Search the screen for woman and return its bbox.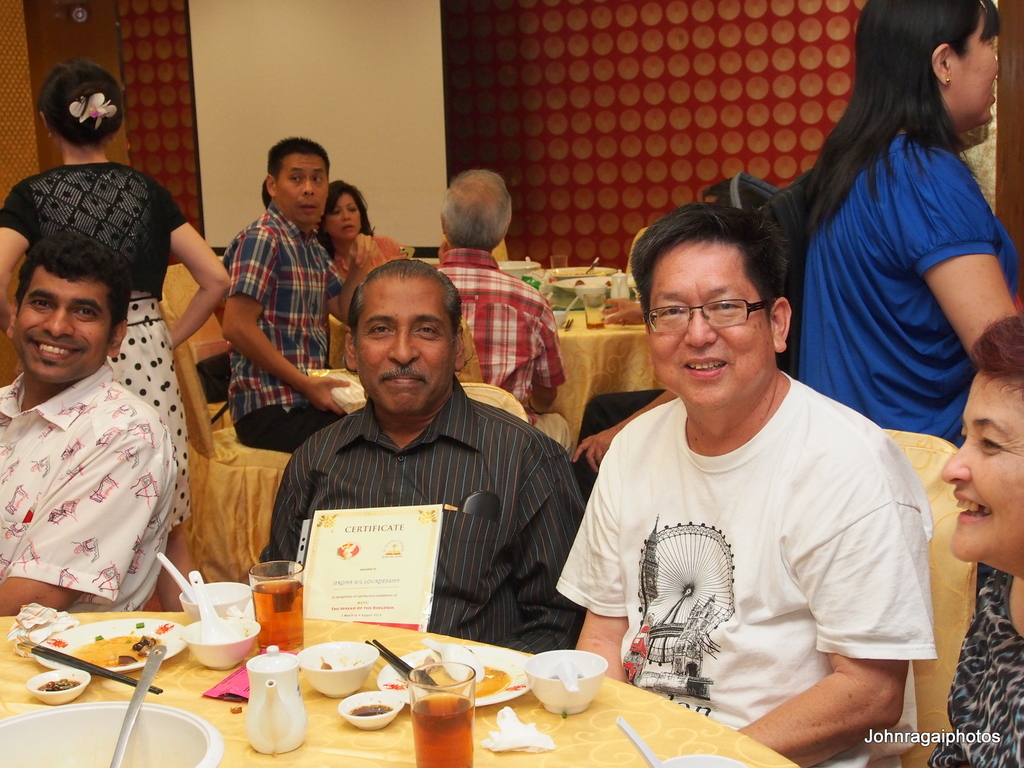
Found: {"left": 785, "top": 0, "right": 1023, "bottom": 448}.
